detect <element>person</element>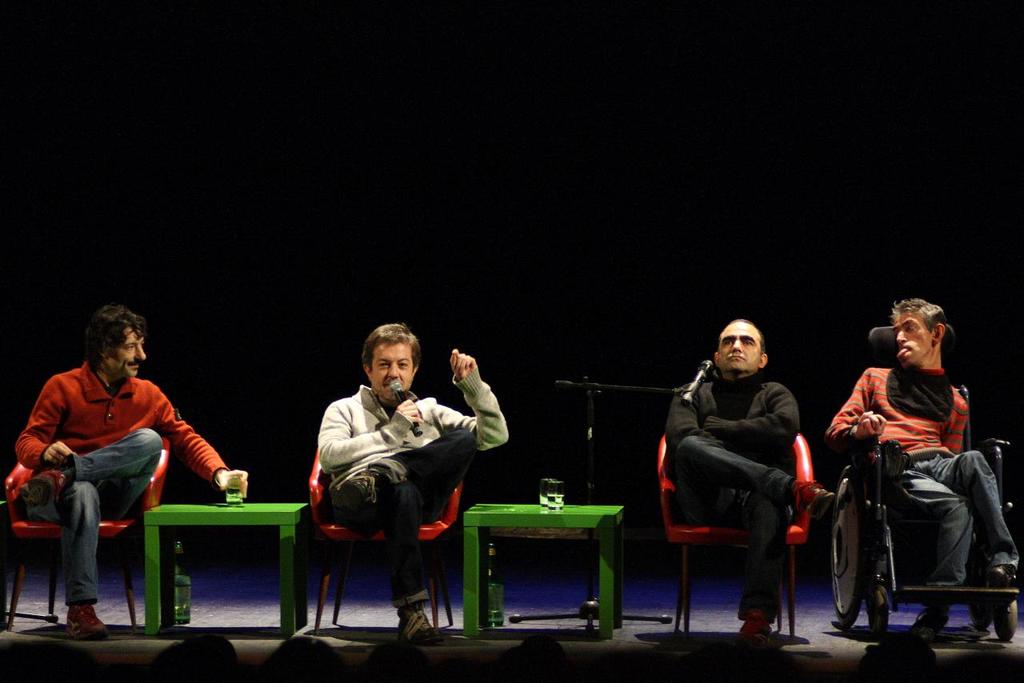
region(822, 293, 1011, 652)
